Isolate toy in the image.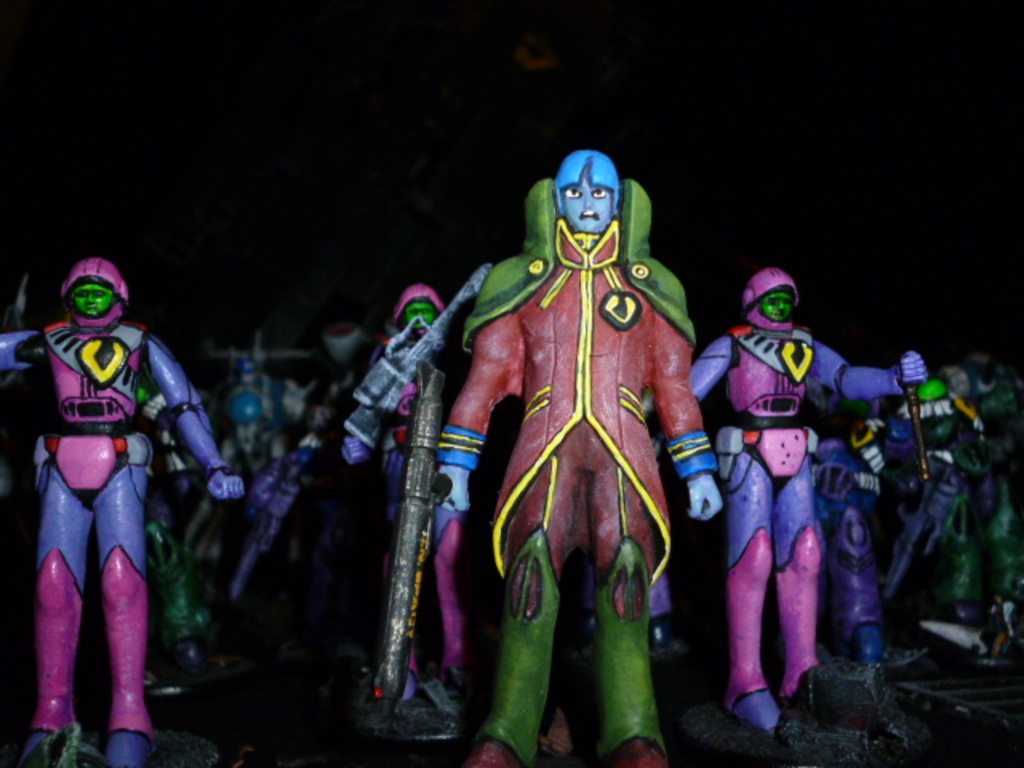
Isolated region: [left=883, top=344, right=976, bottom=656].
